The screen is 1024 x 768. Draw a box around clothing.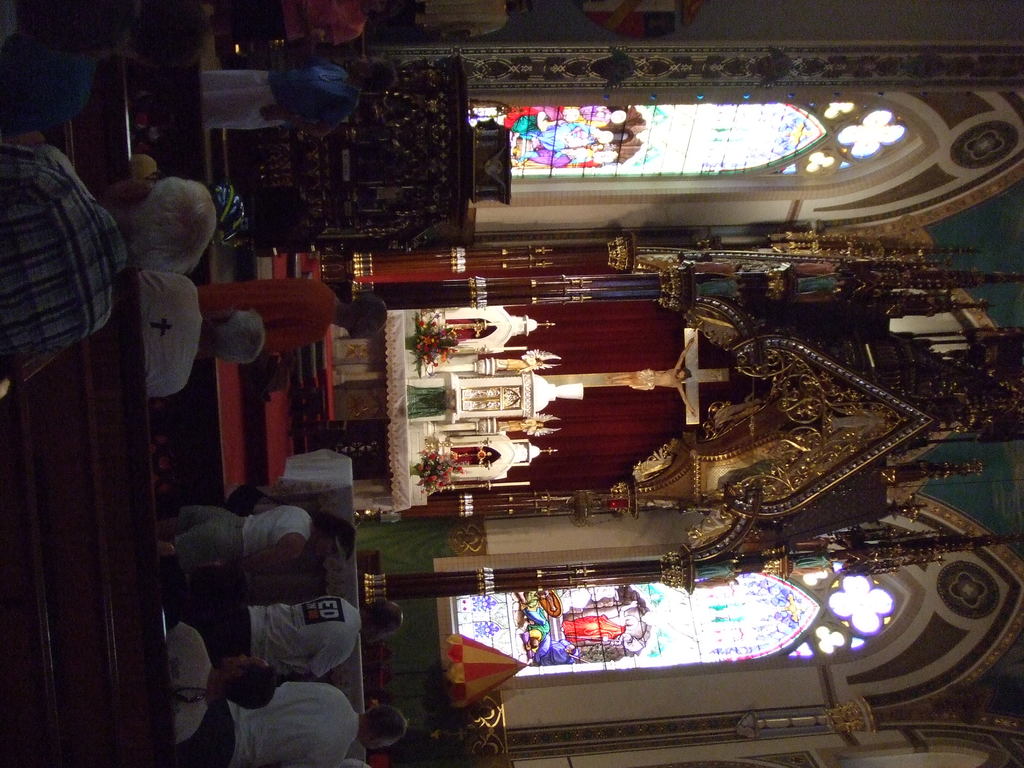
crop(577, 104, 612, 123).
